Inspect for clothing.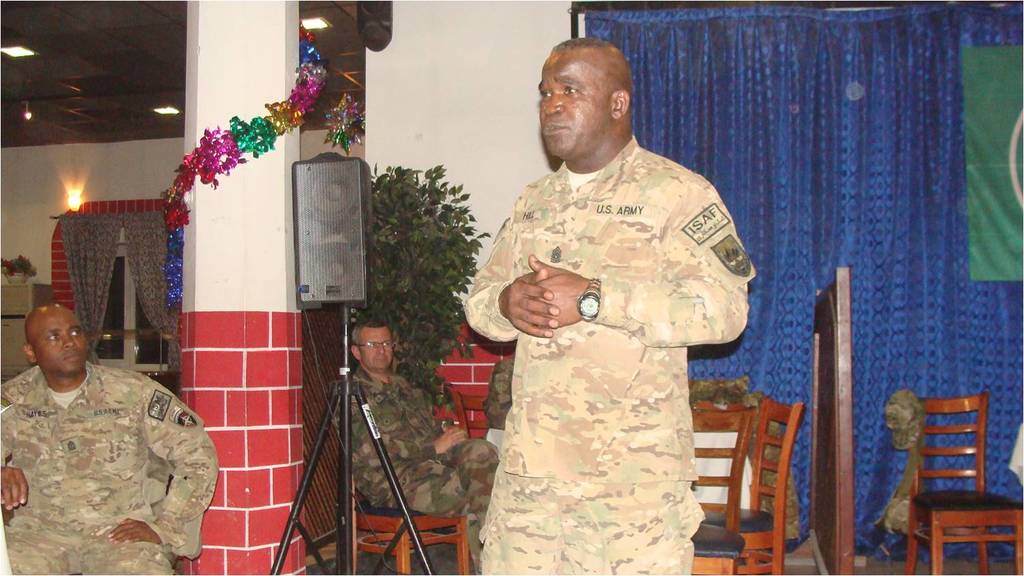
Inspection: x1=483, y1=351, x2=514, y2=436.
